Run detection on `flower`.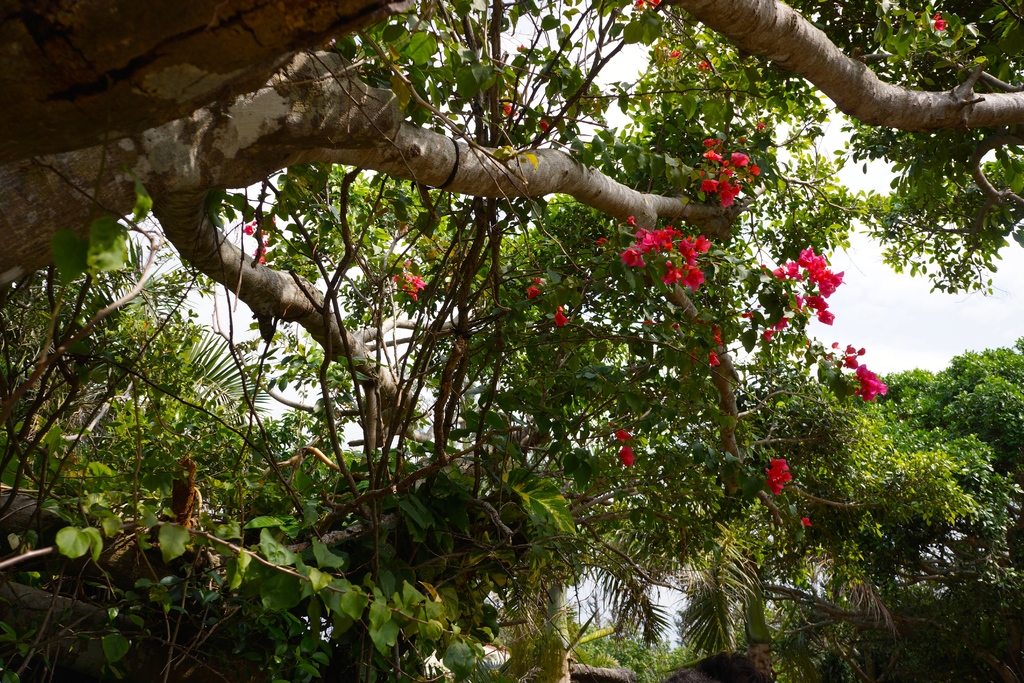
Result: 502/104/516/120.
